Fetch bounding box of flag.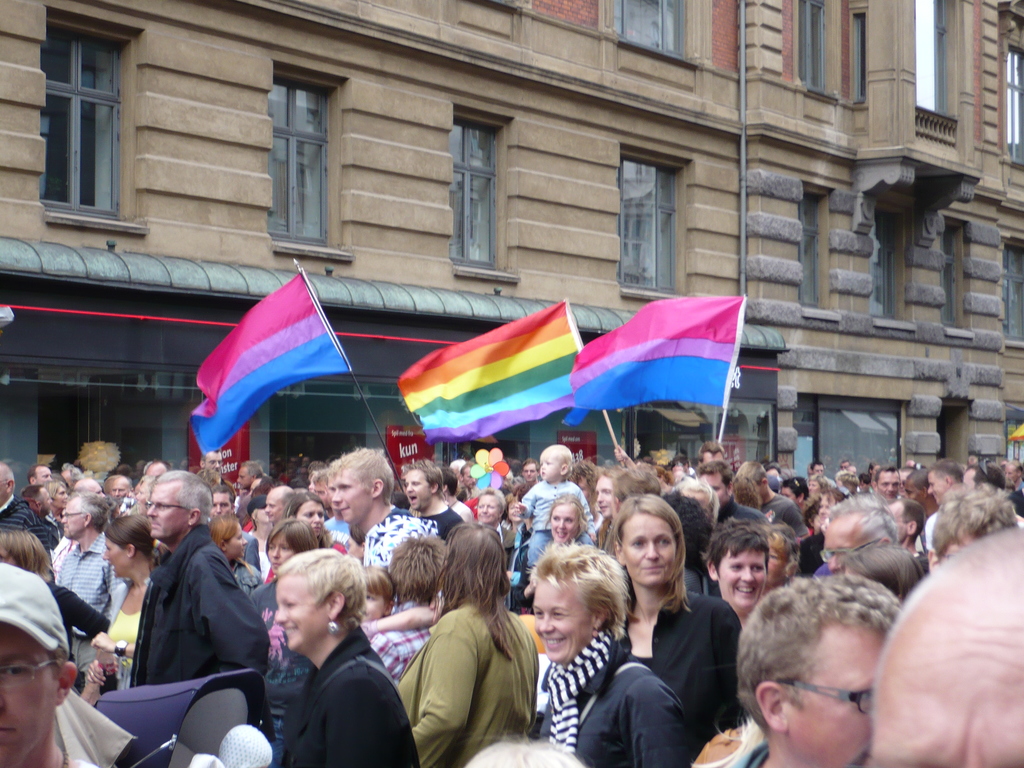
Bbox: left=191, top=271, right=345, bottom=460.
